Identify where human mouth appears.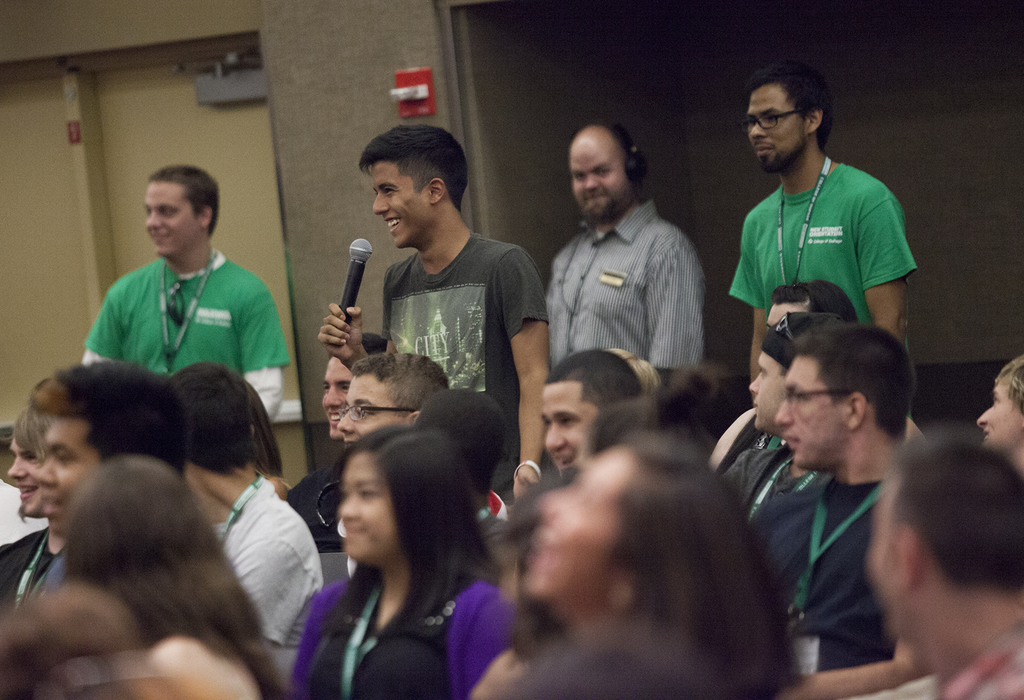
Appears at (556, 451, 573, 474).
